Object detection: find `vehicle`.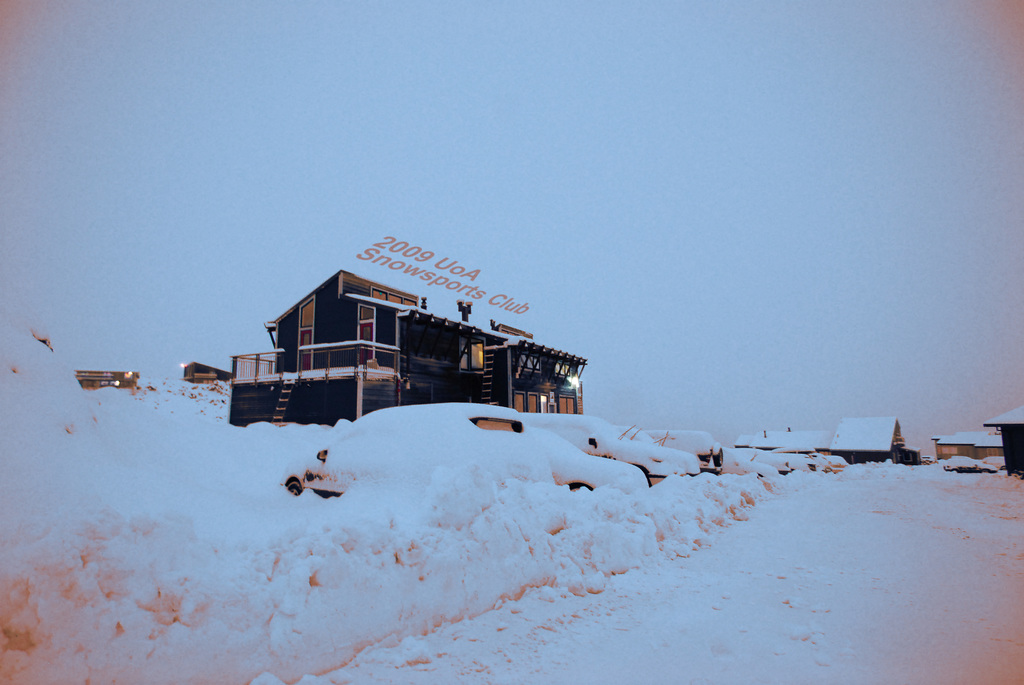
box(988, 458, 1008, 467).
